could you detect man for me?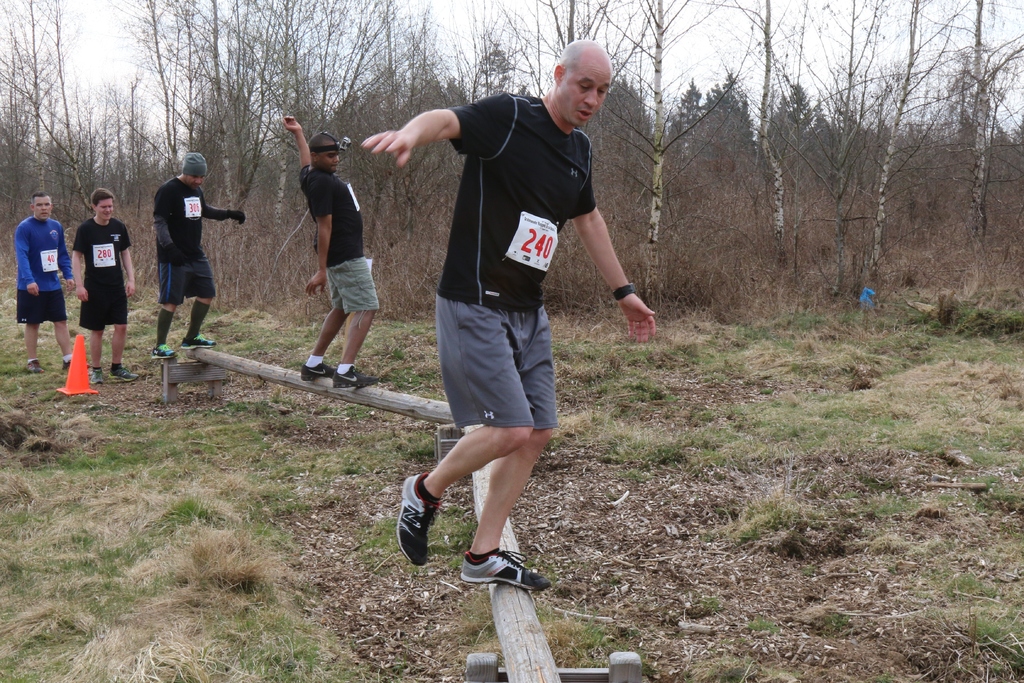
Detection result: [15,196,77,370].
